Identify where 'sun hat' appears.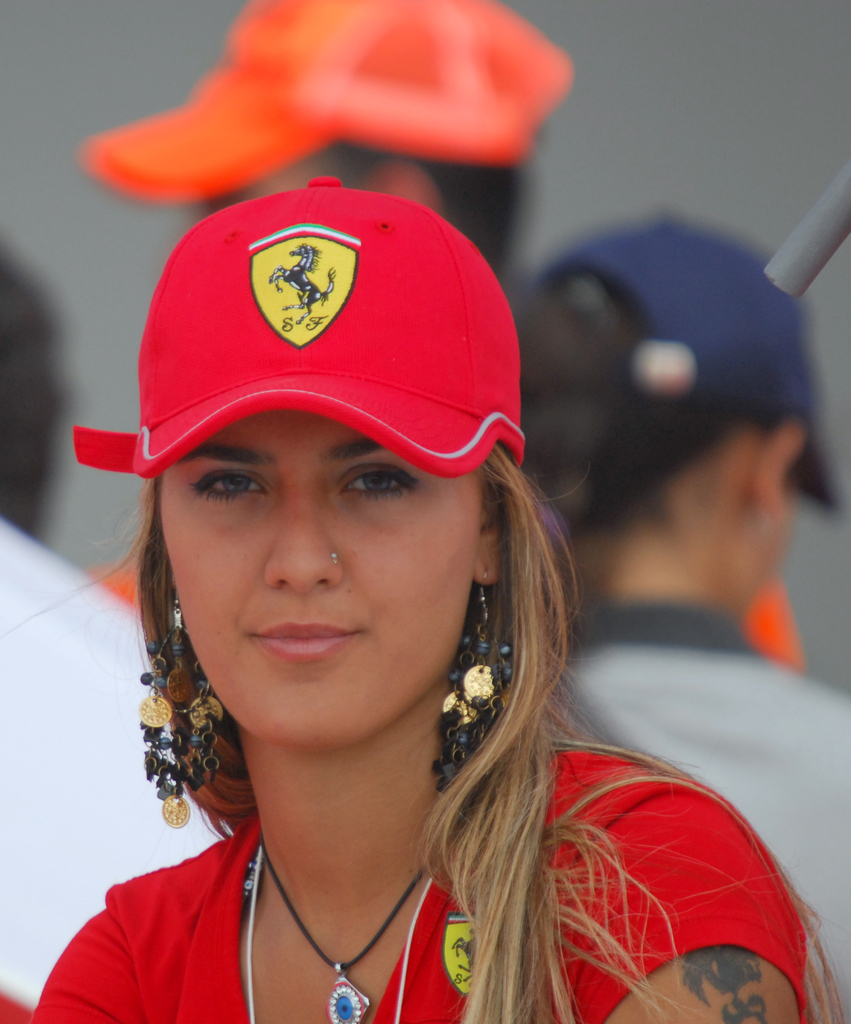
Appears at <bbox>68, 170, 530, 490</bbox>.
